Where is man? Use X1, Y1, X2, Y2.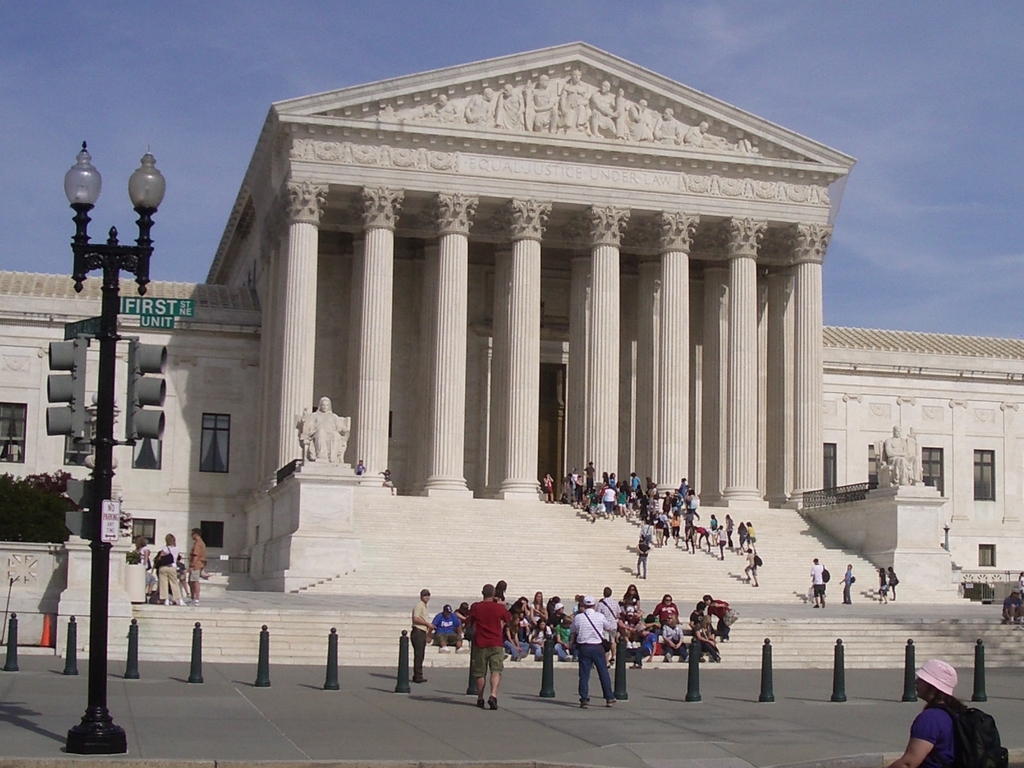
573, 596, 618, 710.
